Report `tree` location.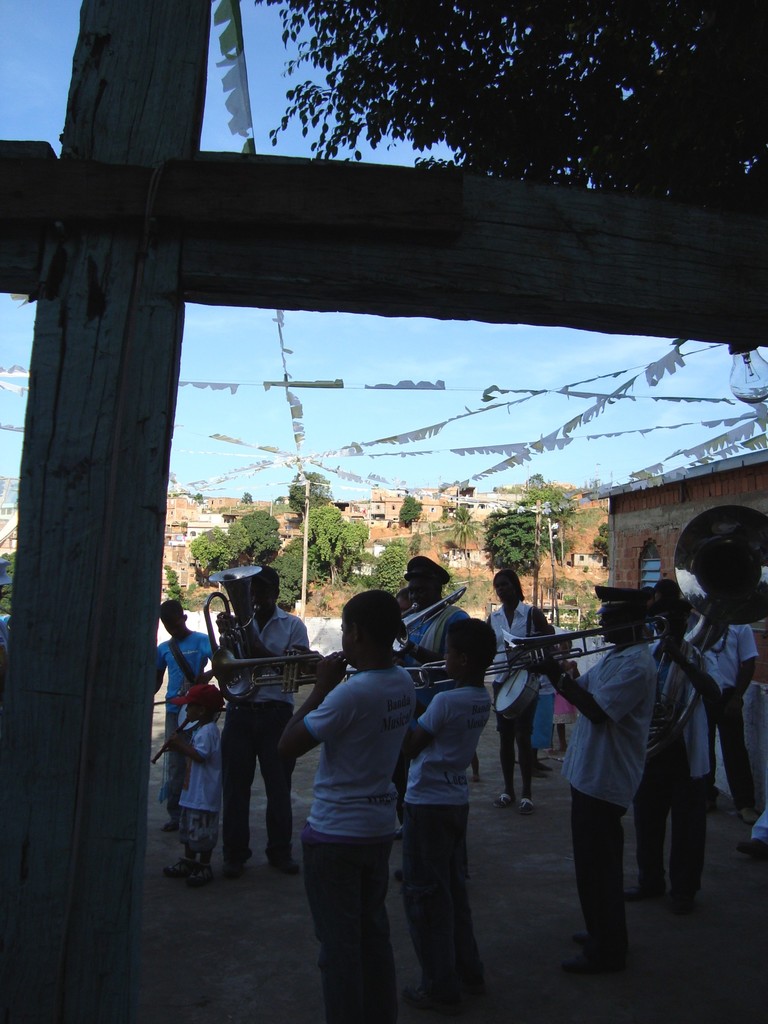
Report: 397,493,440,526.
